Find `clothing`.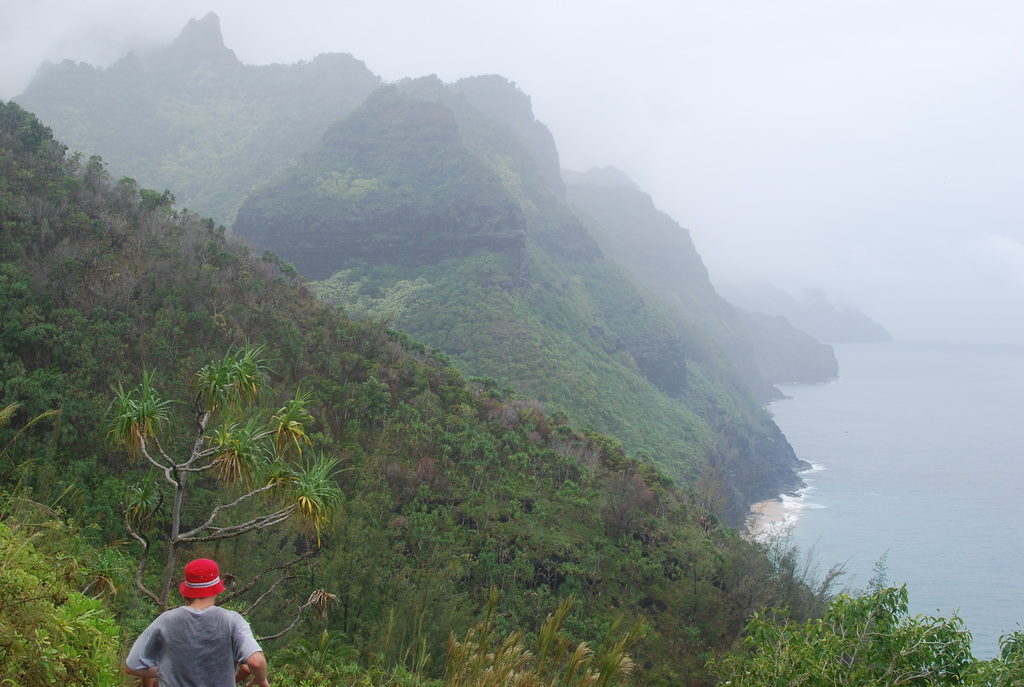
rect(125, 602, 263, 686).
